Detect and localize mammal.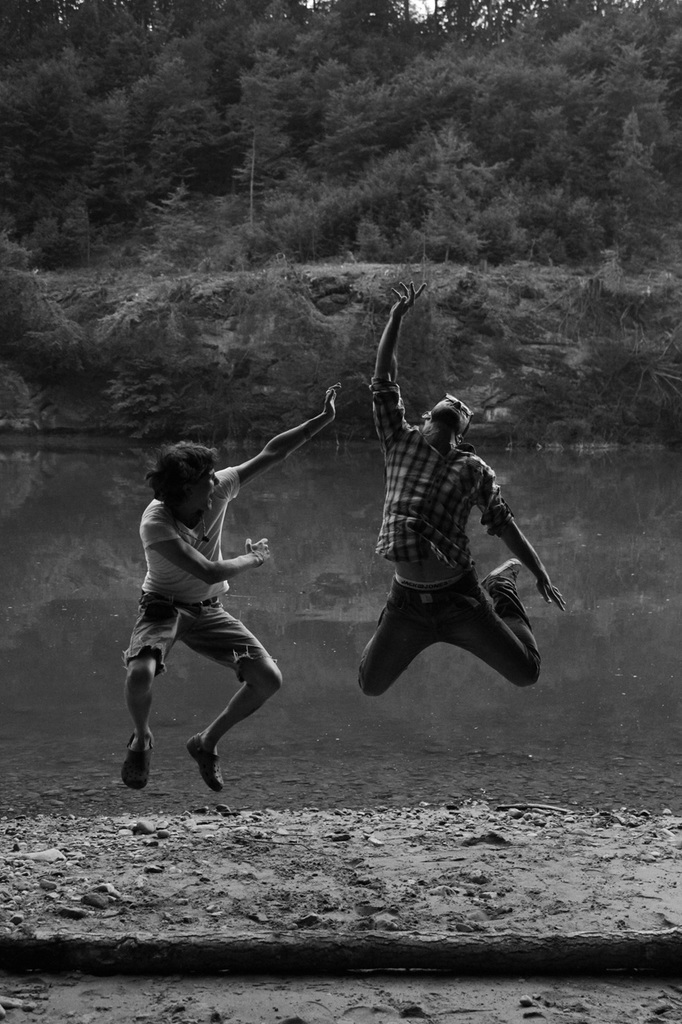
Localized at detection(361, 279, 567, 693).
